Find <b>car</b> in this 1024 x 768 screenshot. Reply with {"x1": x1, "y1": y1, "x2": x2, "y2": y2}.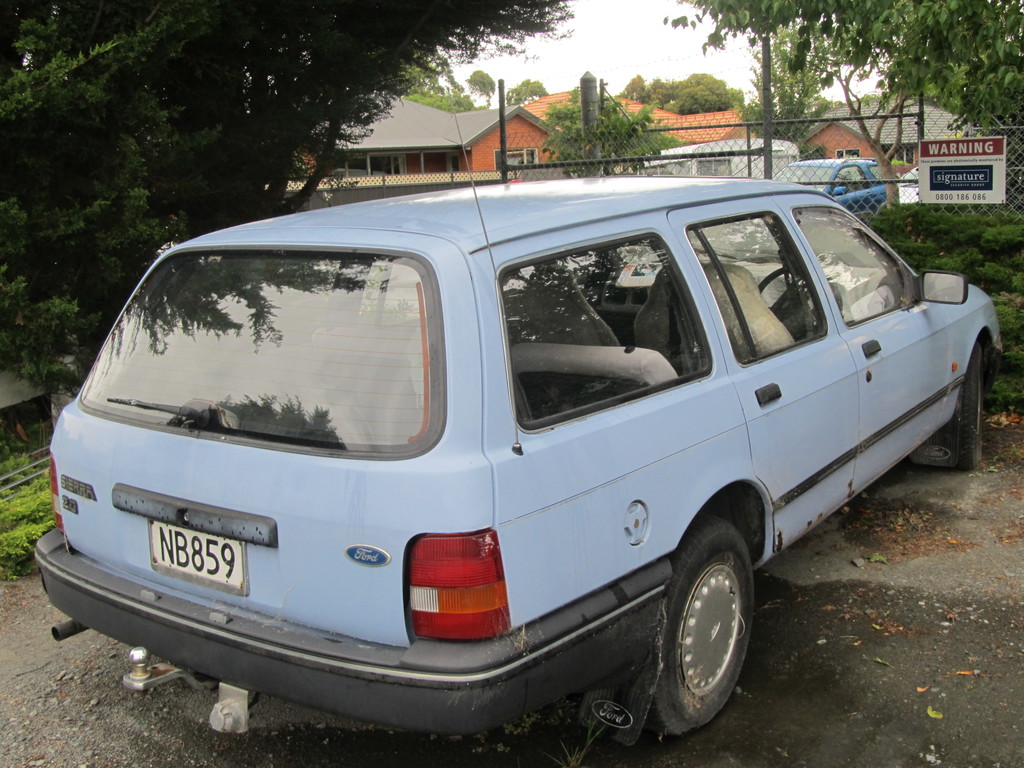
{"x1": 33, "y1": 177, "x2": 1004, "y2": 741}.
